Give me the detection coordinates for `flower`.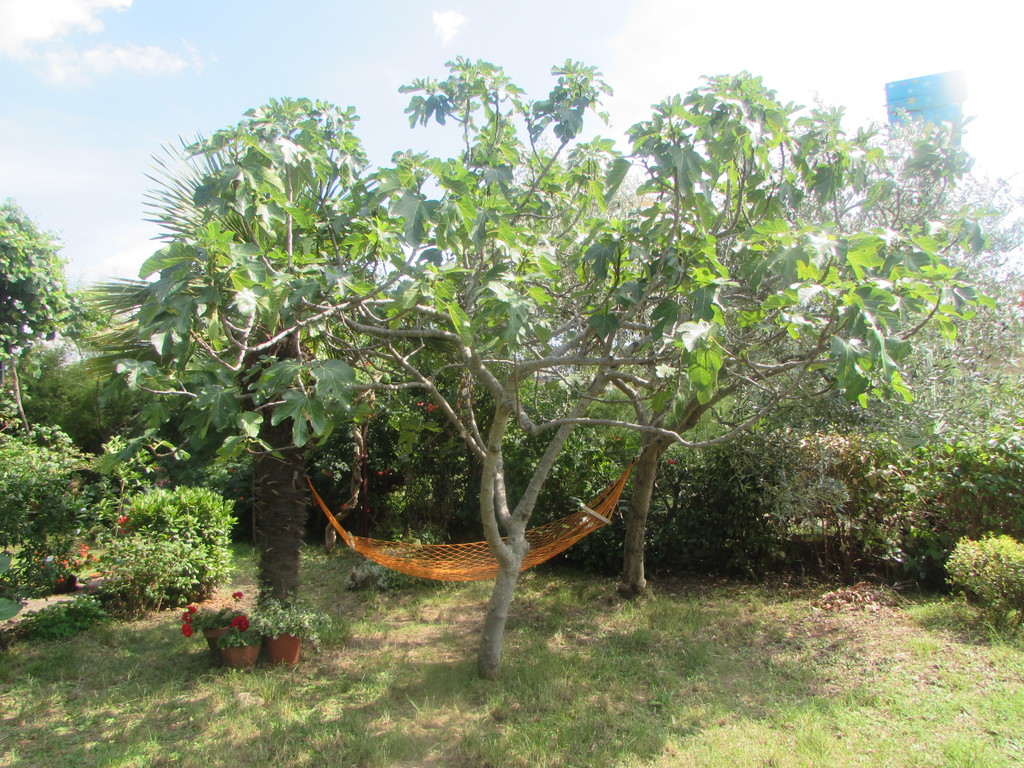
(118,510,136,536).
